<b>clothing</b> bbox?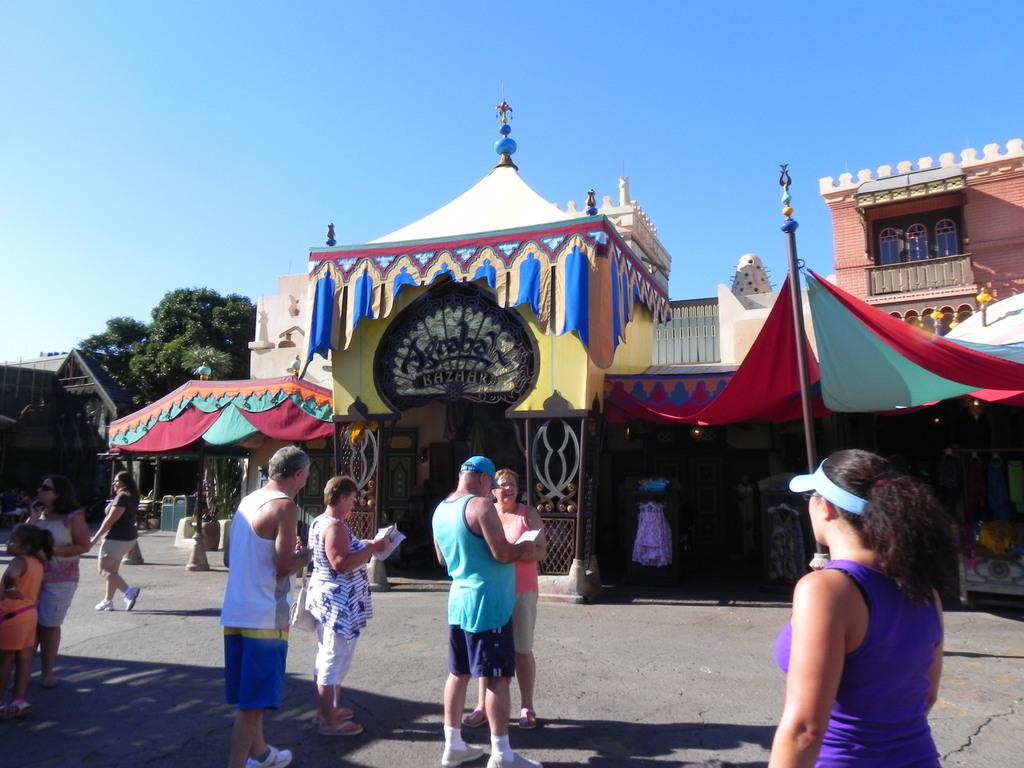
216:490:292:708
